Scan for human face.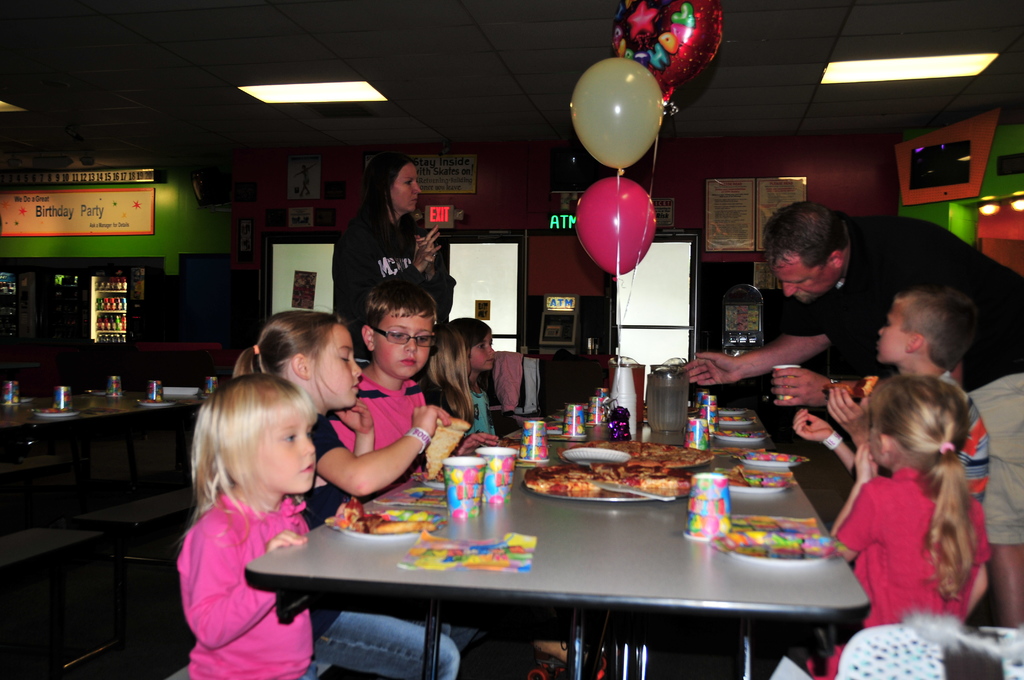
Scan result: BBox(771, 242, 835, 311).
